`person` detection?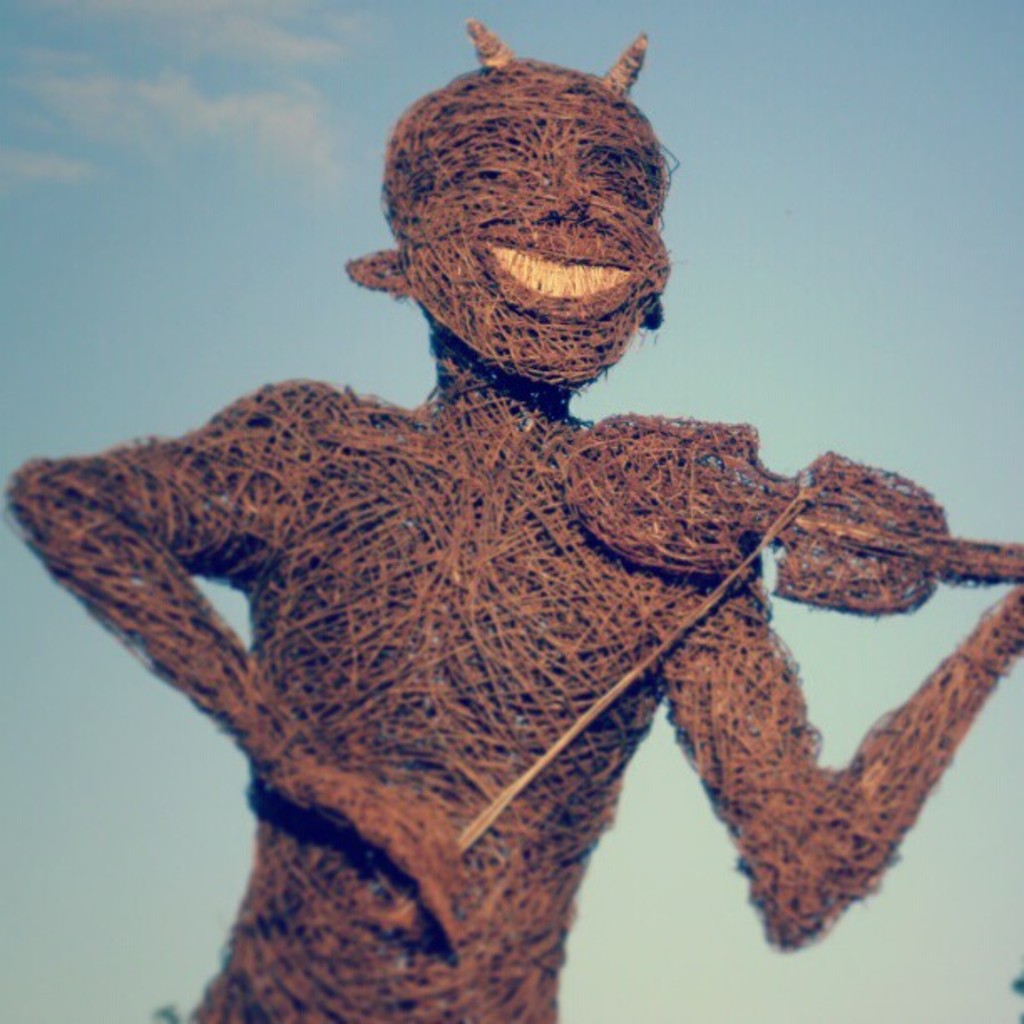
bbox=(7, 15, 1022, 1022)
